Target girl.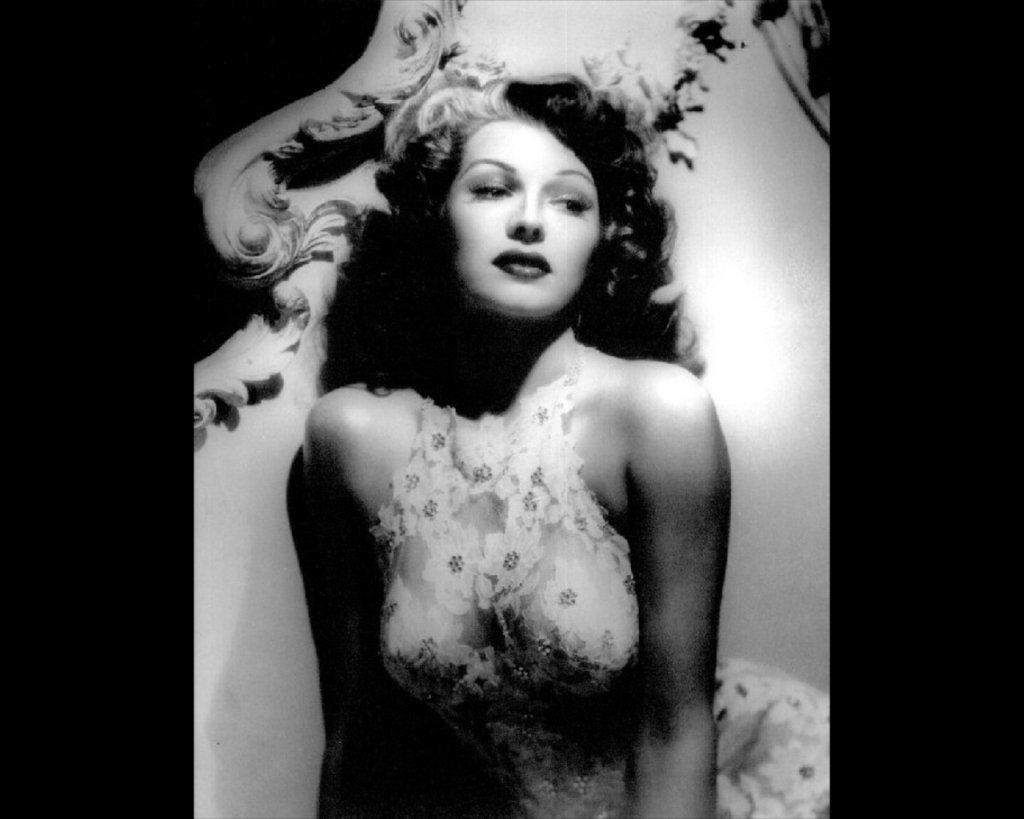
Target region: (304,66,832,818).
